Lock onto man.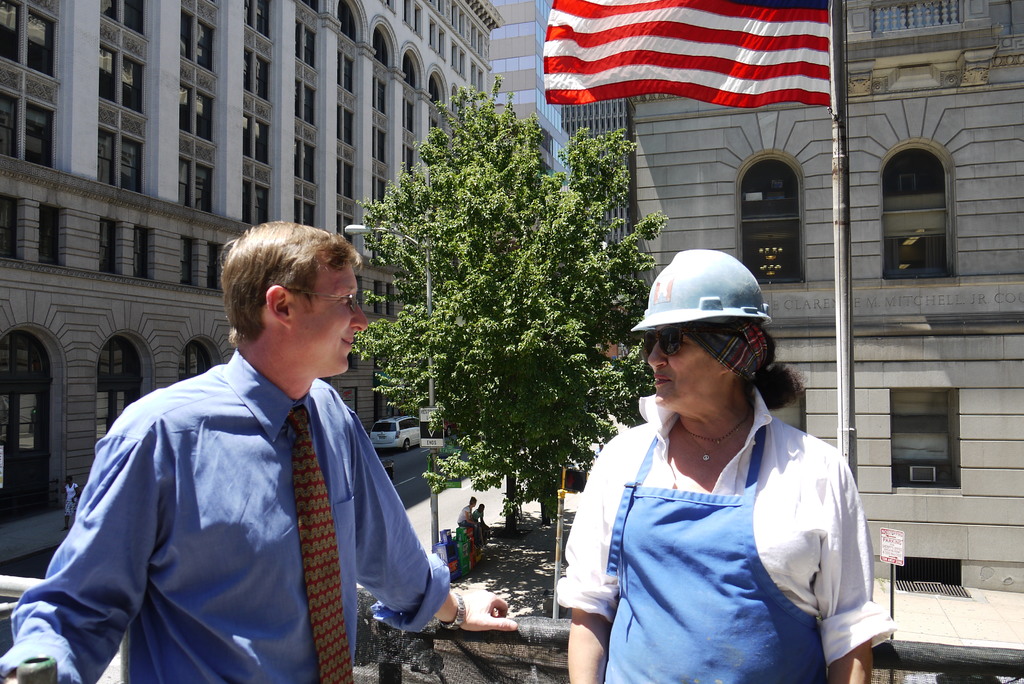
Locked: rect(61, 471, 79, 530).
